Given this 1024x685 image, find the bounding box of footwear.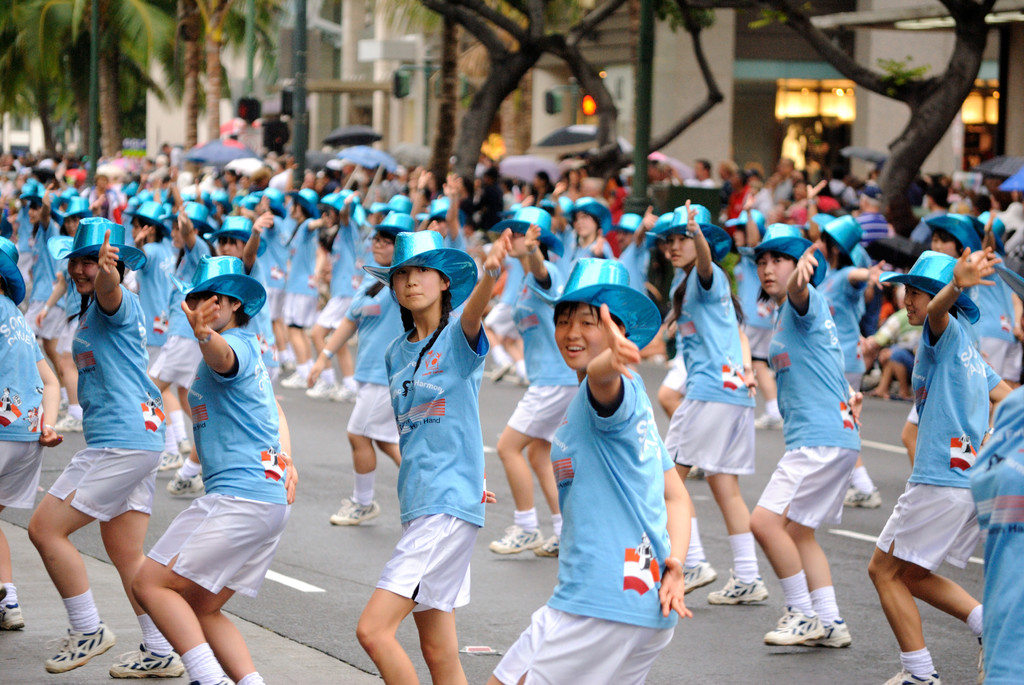
x1=513 y1=363 x2=527 y2=390.
